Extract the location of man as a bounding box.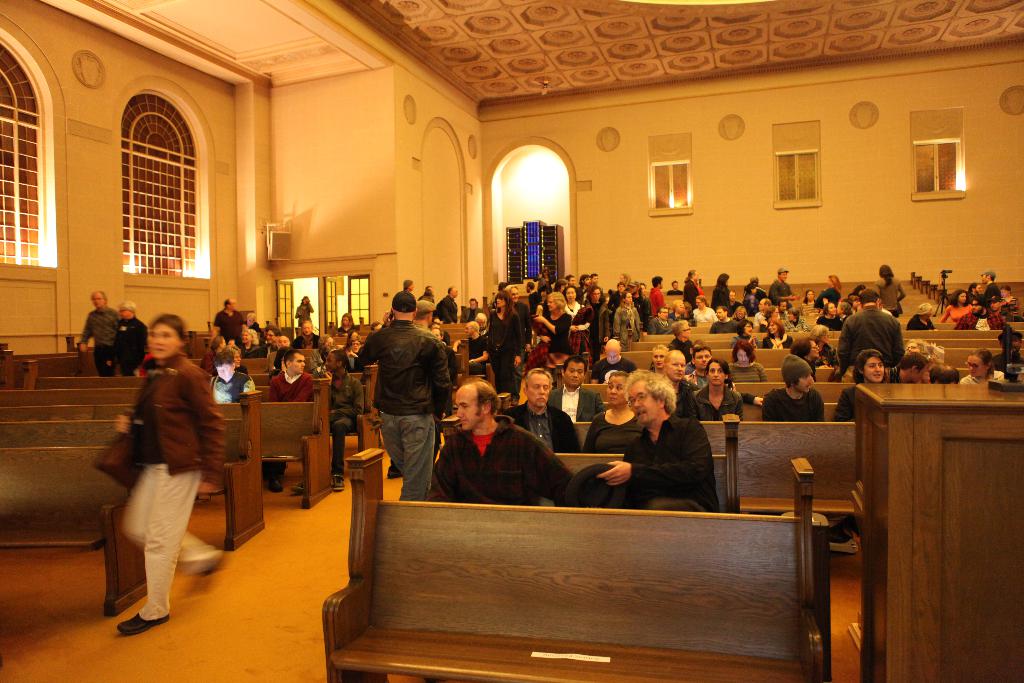
rect(891, 347, 928, 384).
